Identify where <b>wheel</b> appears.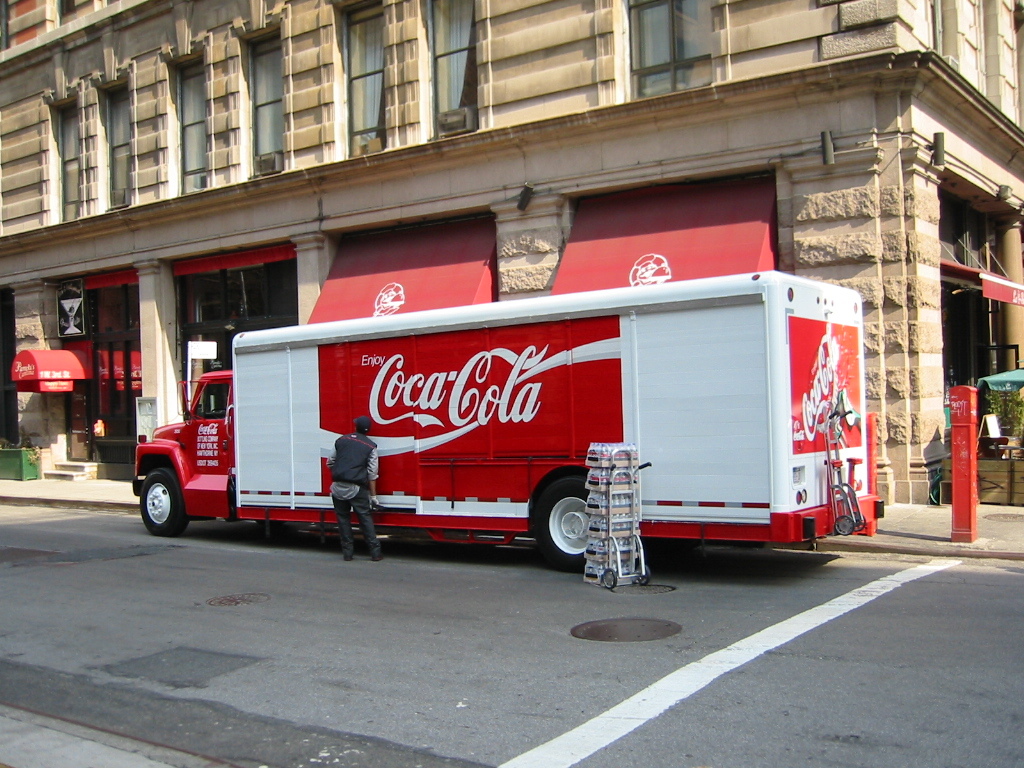
Appears at region(857, 513, 865, 532).
